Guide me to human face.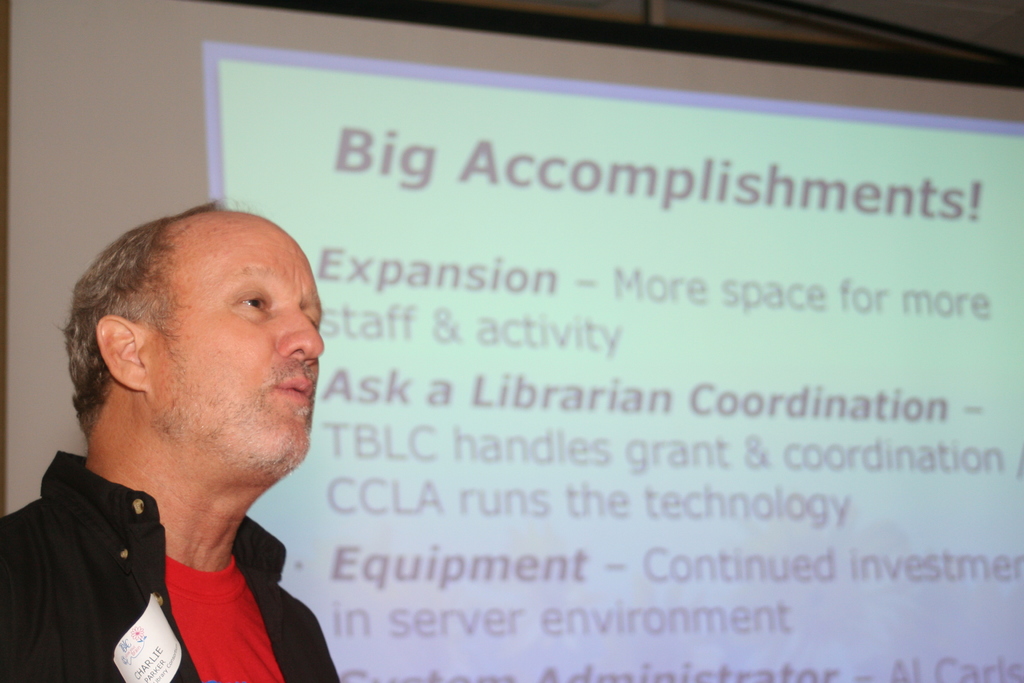
Guidance: <box>149,226,326,472</box>.
